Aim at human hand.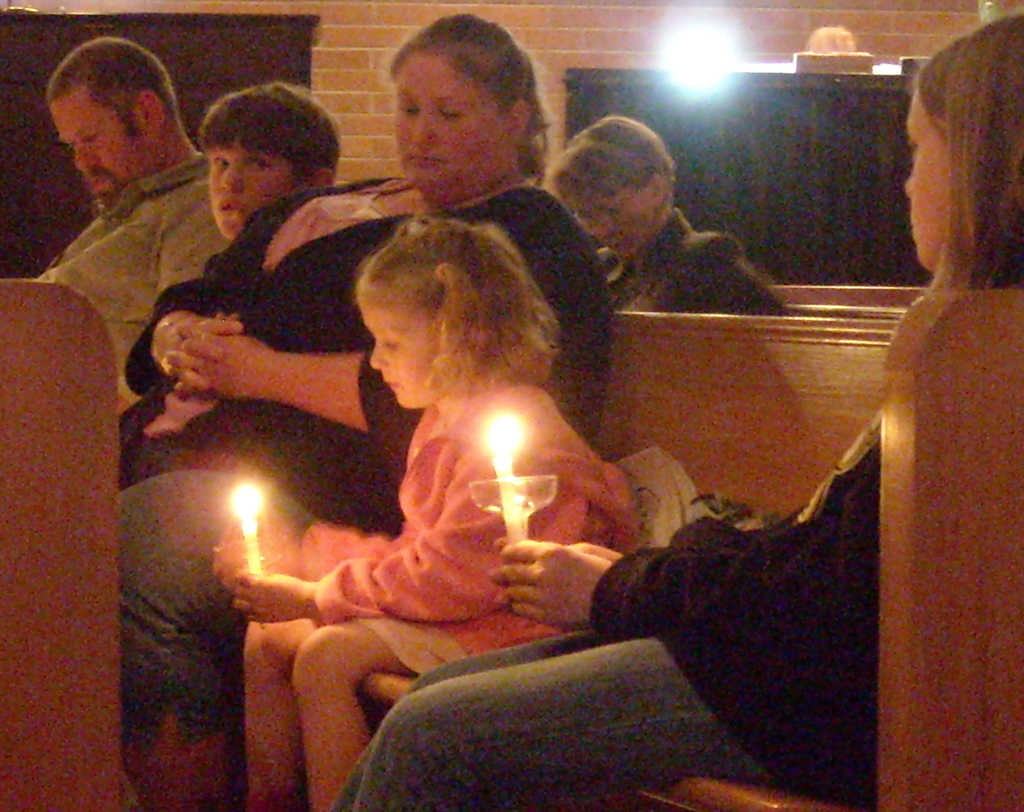
Aimed at (489,538,626,615).
